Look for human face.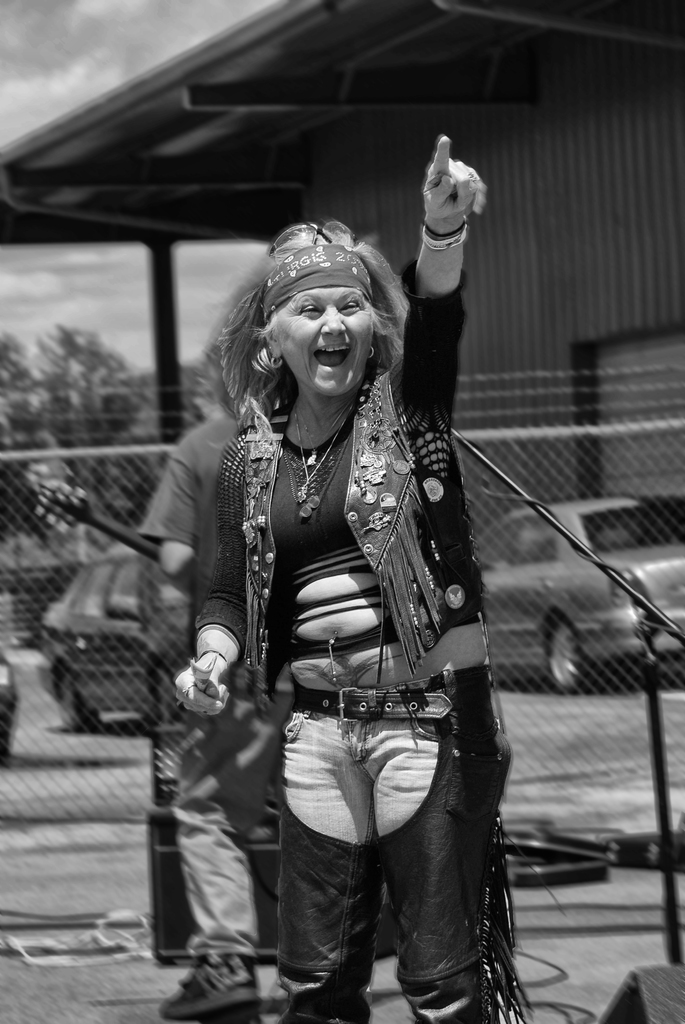
Found: box(269, 290, 370, 386).
